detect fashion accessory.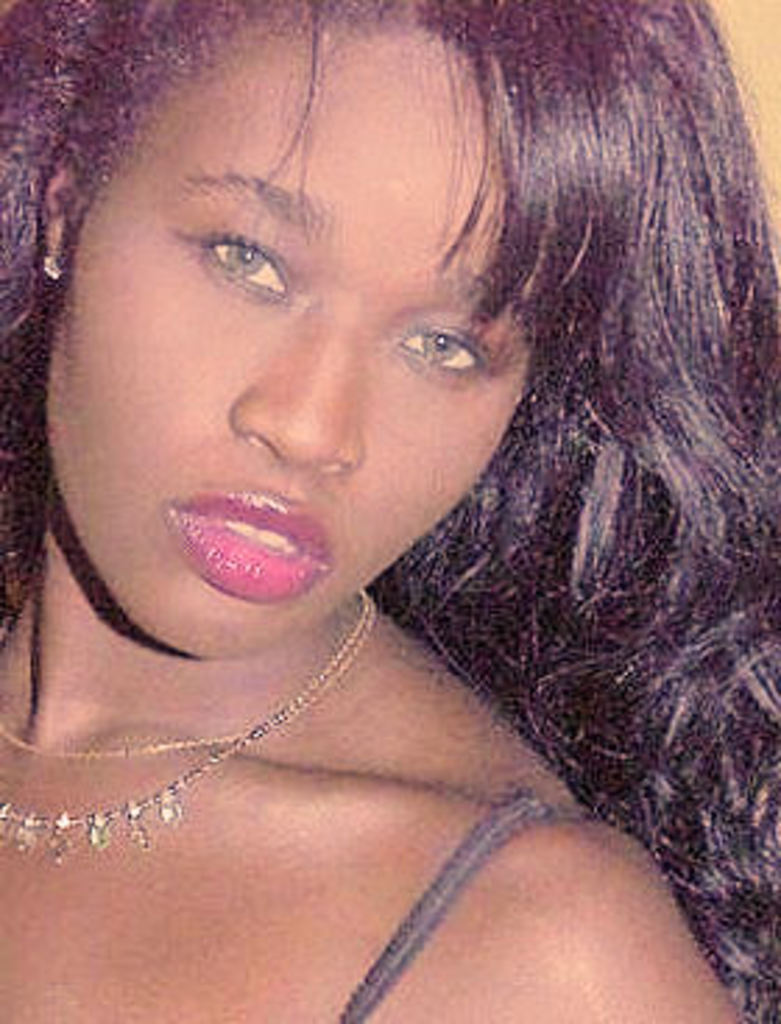
Detected at {"x1": 42, "y1": 259, "x2": 67, "y2": 285}.
